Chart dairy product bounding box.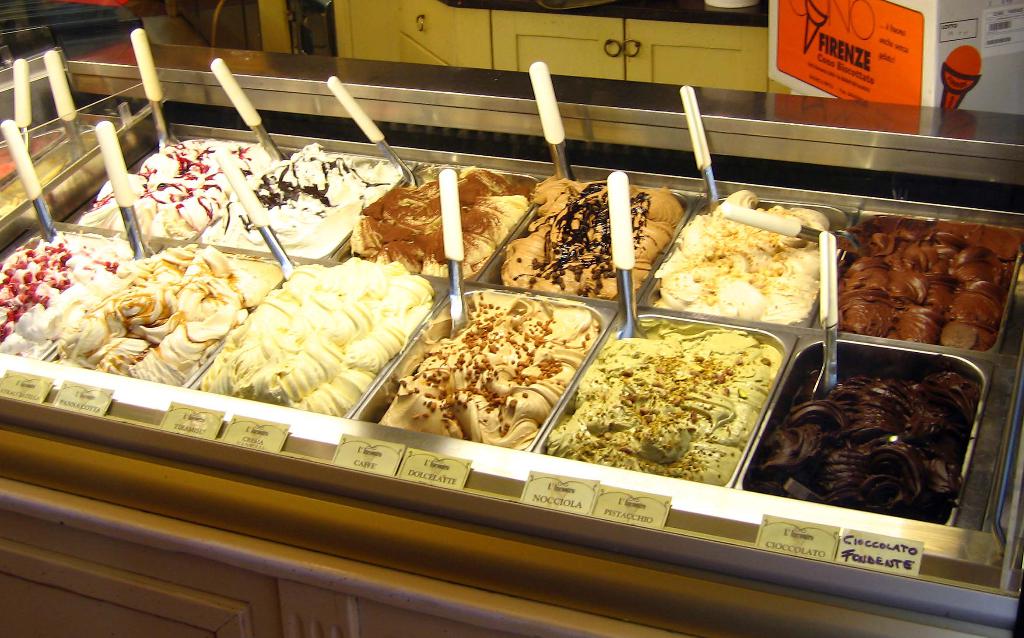
Charted: box=[394, 299, 582, 443].
